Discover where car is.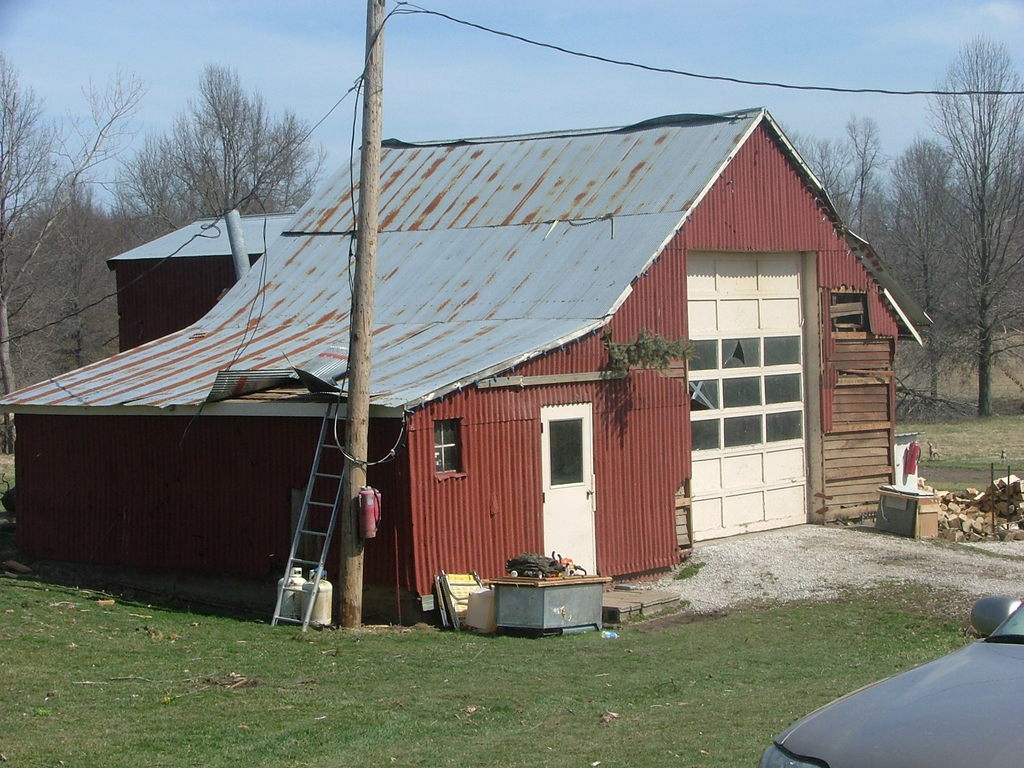
Discovered at x1=759 y1=600 x2=1023 y2=764.
